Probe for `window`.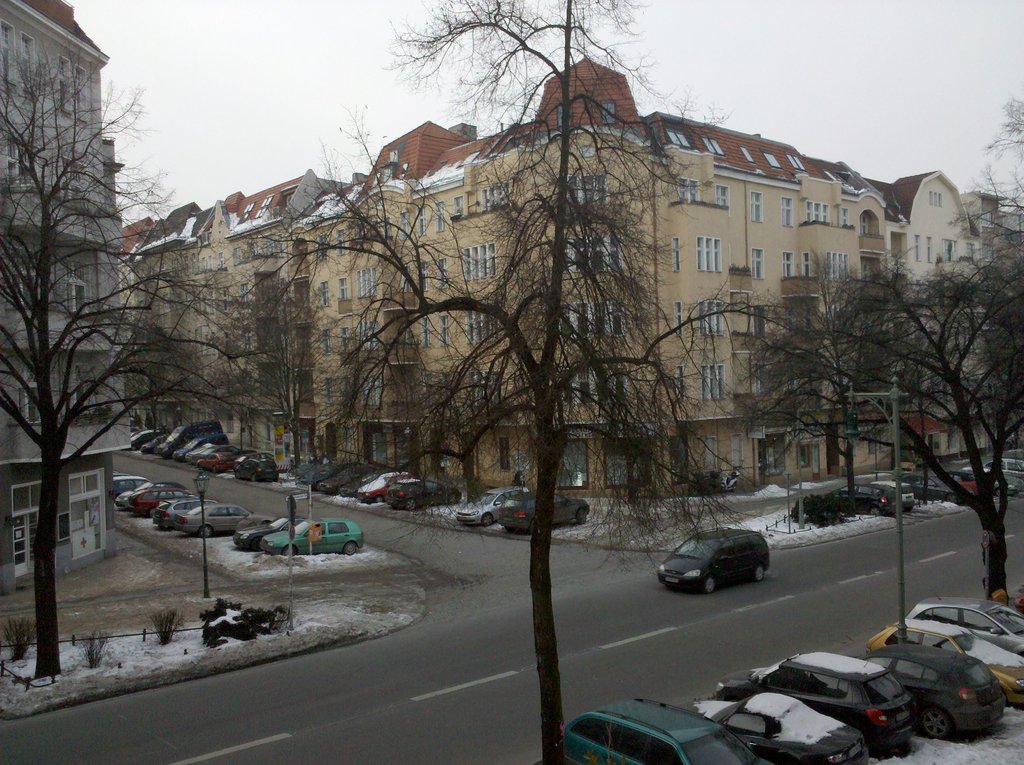
Probe result: 561,236,625,273.
